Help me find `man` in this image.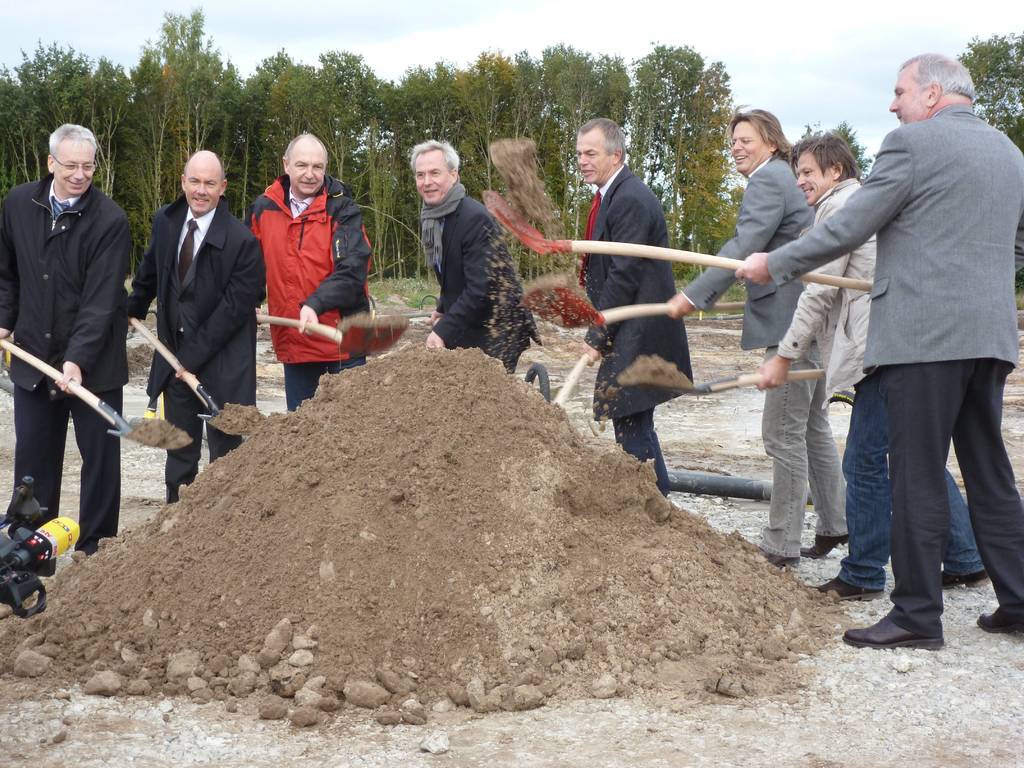
Found it: 250 129 377 410.
